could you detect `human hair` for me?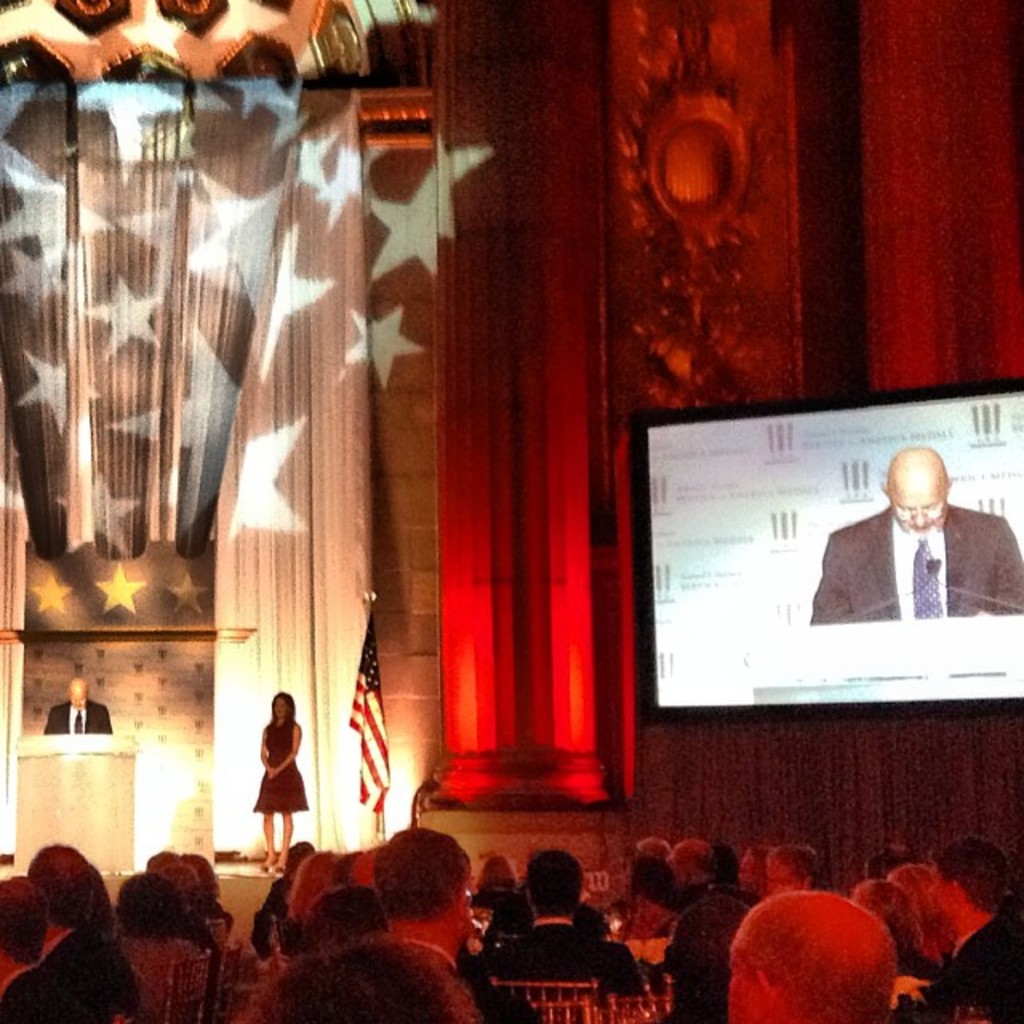
Detection result: crop(22, 840, 96, 928).
